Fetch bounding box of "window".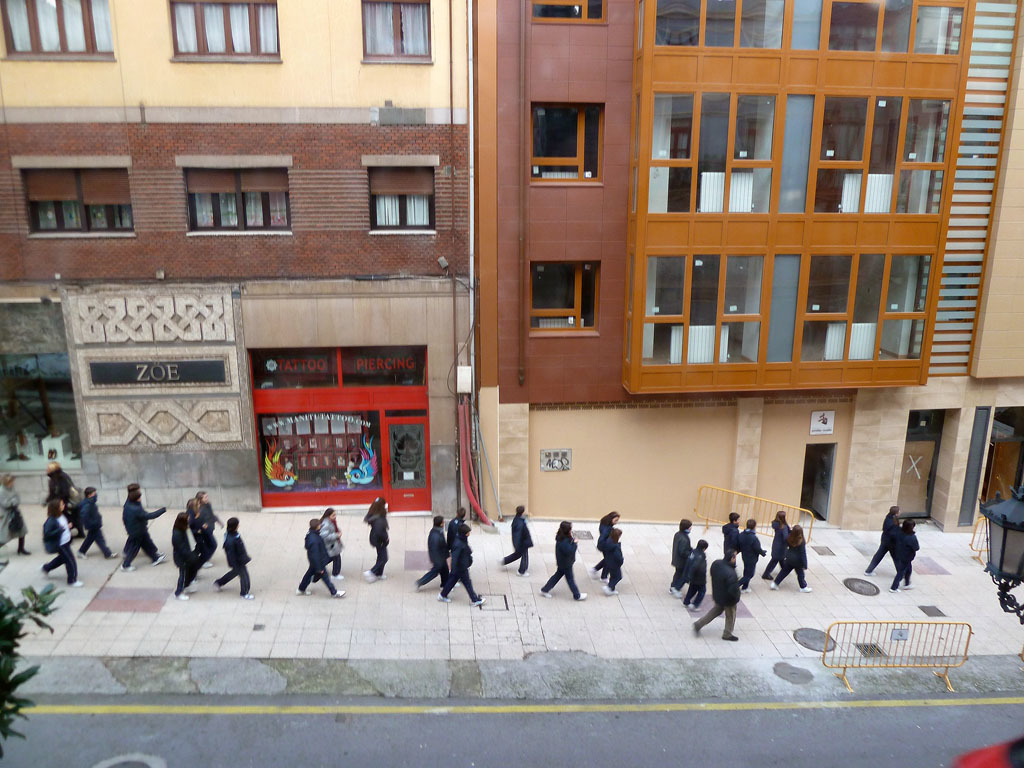
Bbox: x1=809, y1=89, x2=950, y2=215.
